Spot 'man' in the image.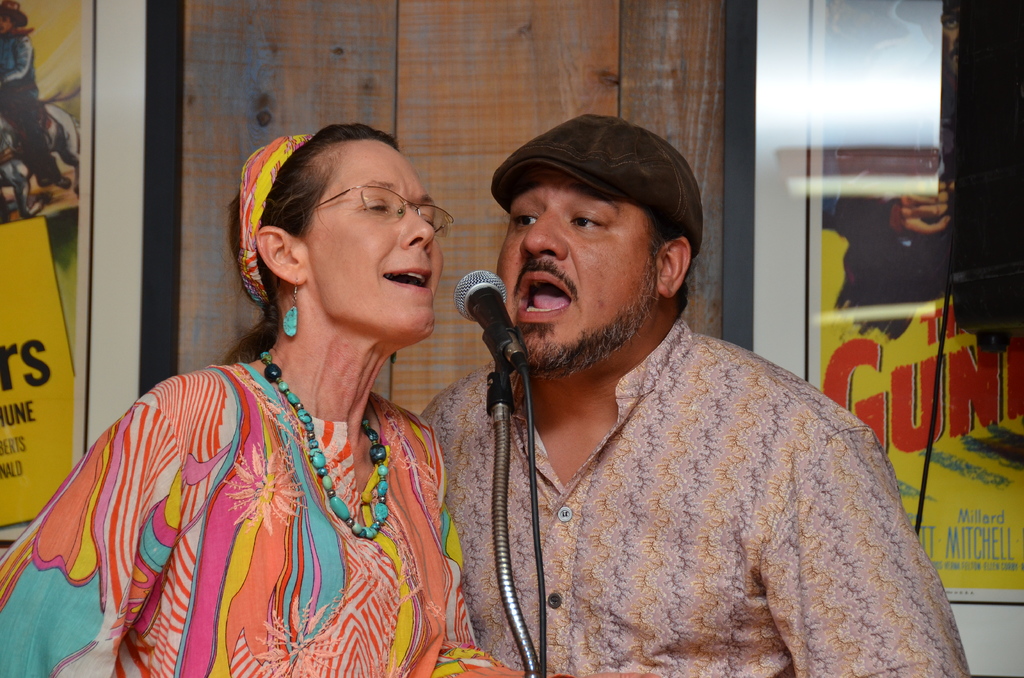
'man' found at box=[397, 122, 945, 661].
